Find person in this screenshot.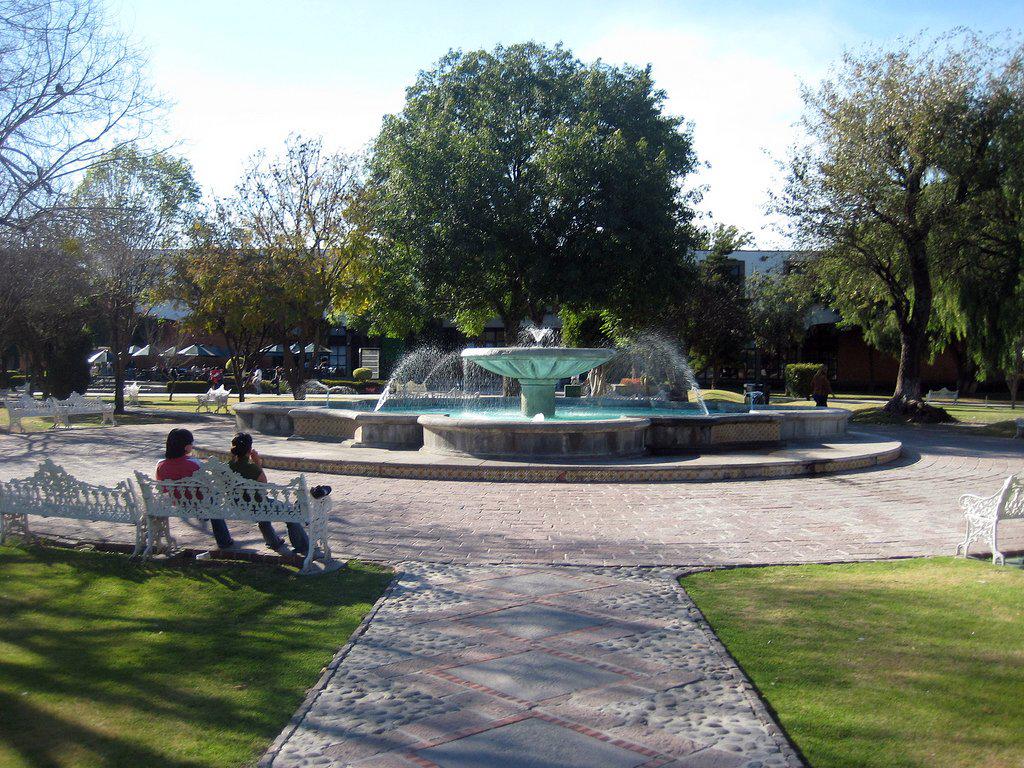
The bounding box for person is [x1=220, y1=431, x2=319, y2=559].
